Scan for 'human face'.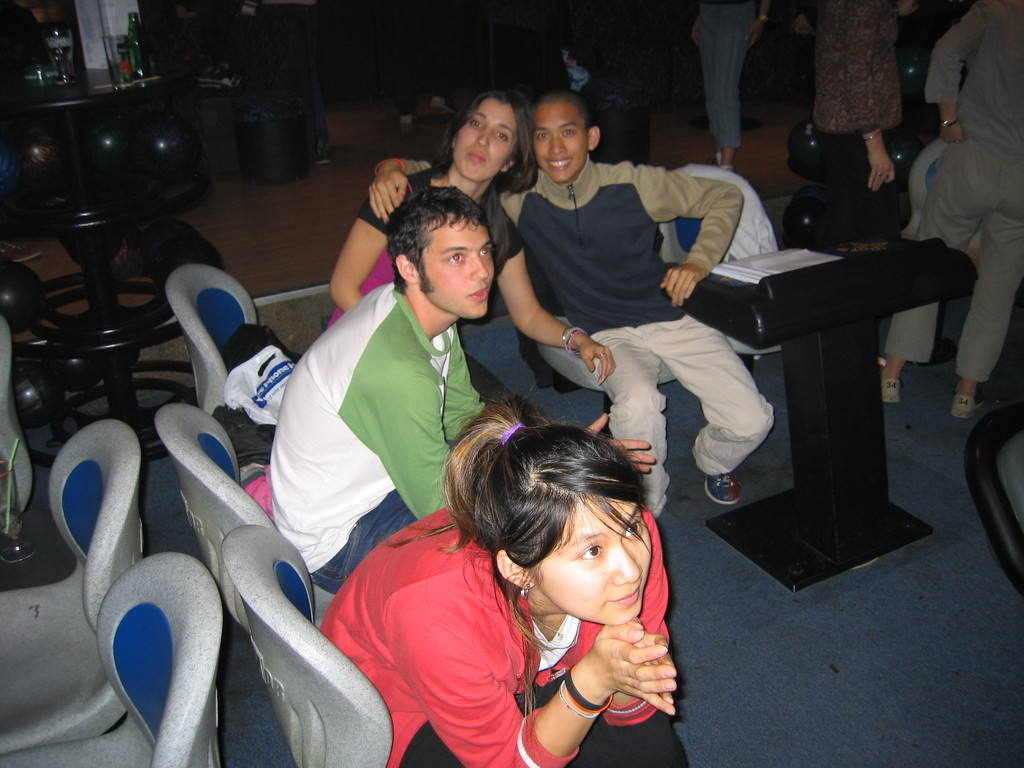
Scan result: box(451, 100, 514, 183).
